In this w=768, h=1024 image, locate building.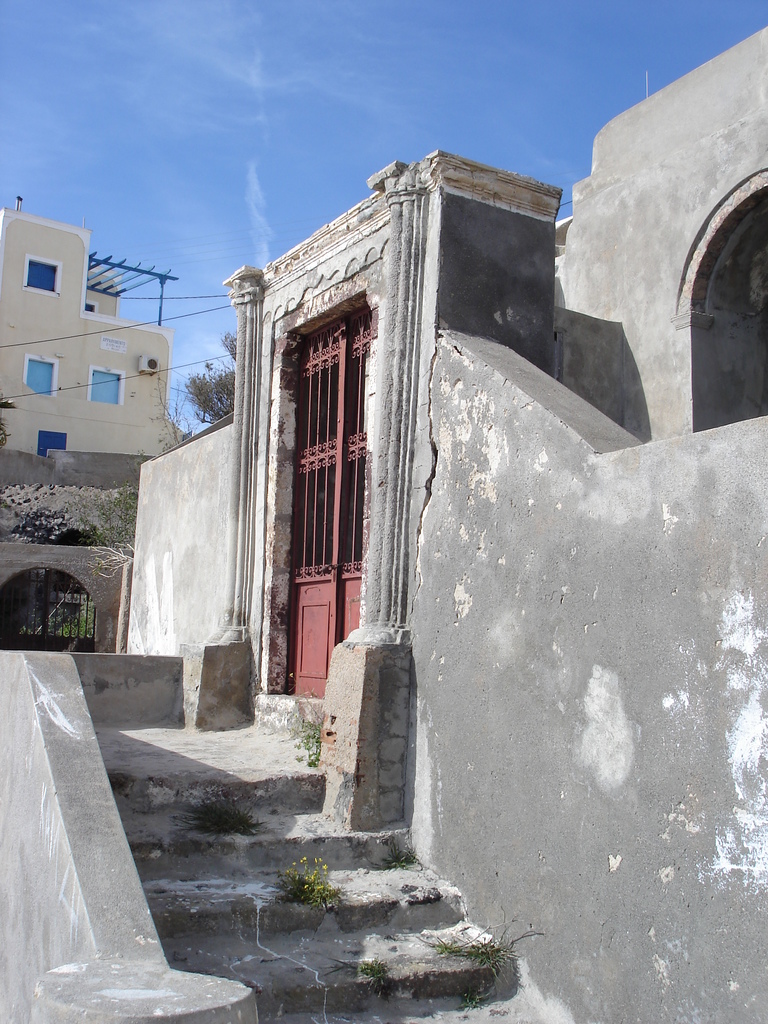
Bounding box: (0,207,190,451).
